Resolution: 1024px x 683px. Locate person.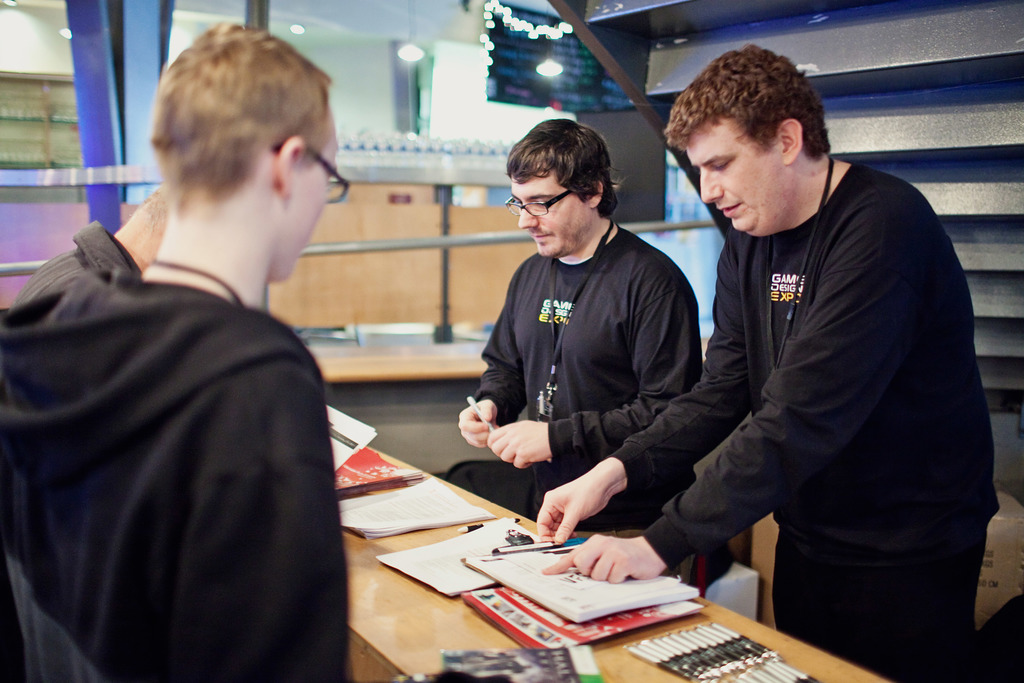
x1=438, y1=117, x2=705, y2=543.
